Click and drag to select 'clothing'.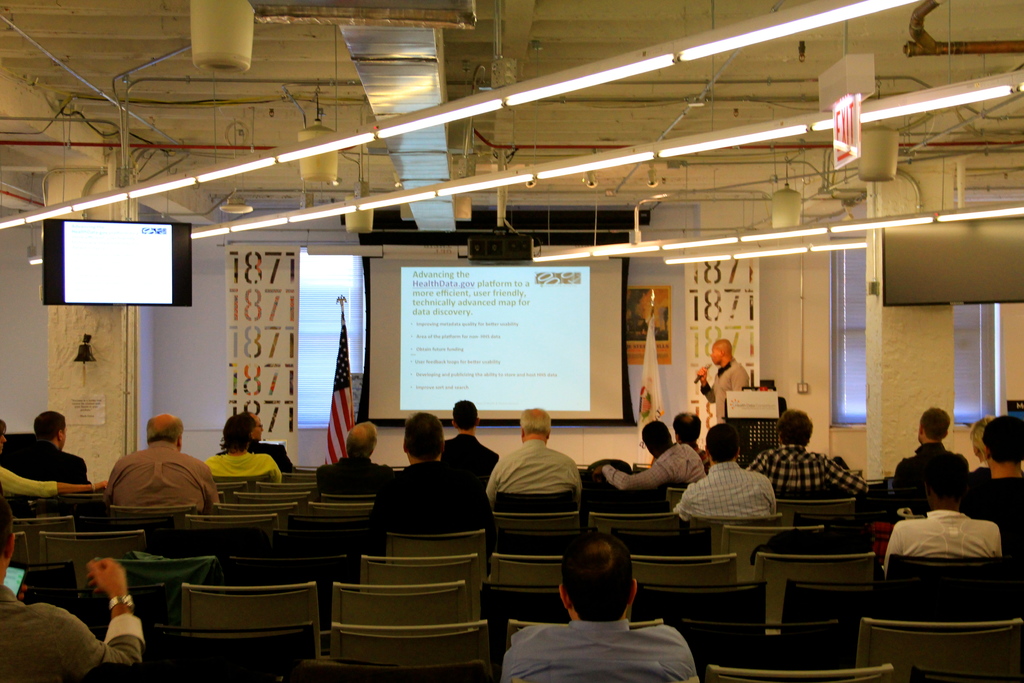
Selection: (x1=0, y1=584, x2=147, y2=682).
